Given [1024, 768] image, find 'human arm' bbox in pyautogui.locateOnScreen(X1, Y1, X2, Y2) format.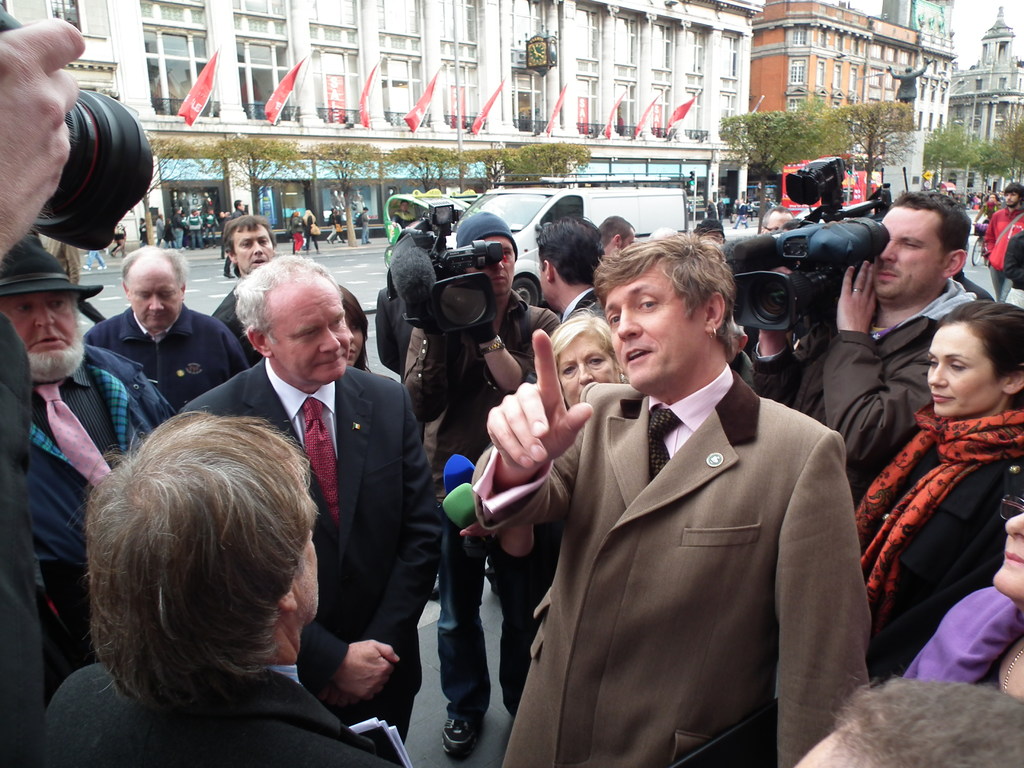
pyautogui.locateOnScreen(469, 300, 564, 413).
